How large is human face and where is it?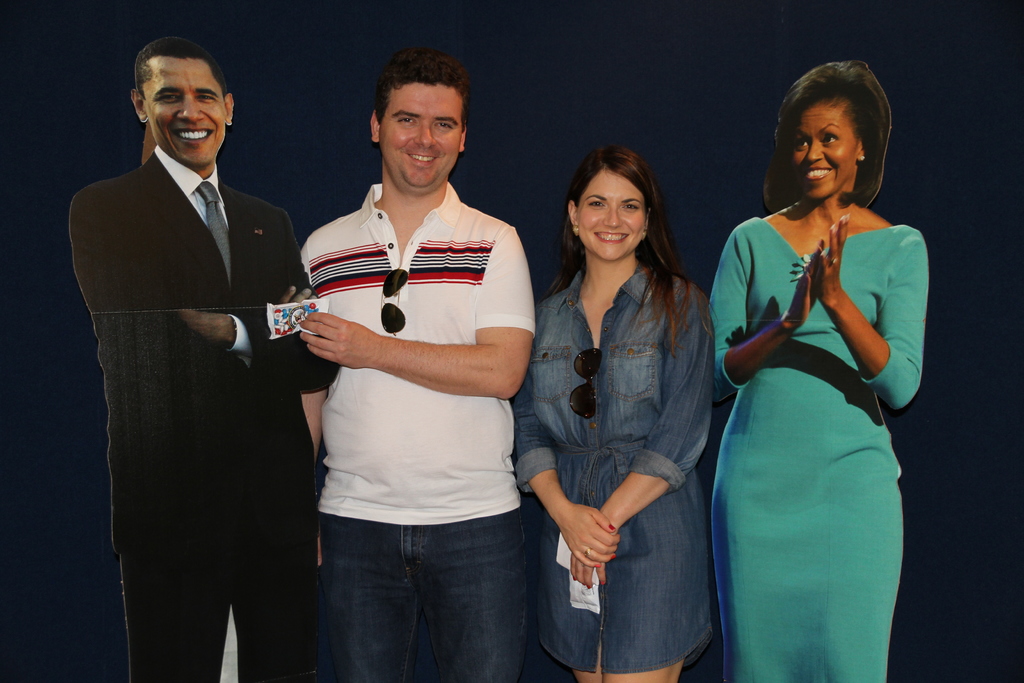
Bounding box: [x1=140, y1=54, x2=227, y2=167].
